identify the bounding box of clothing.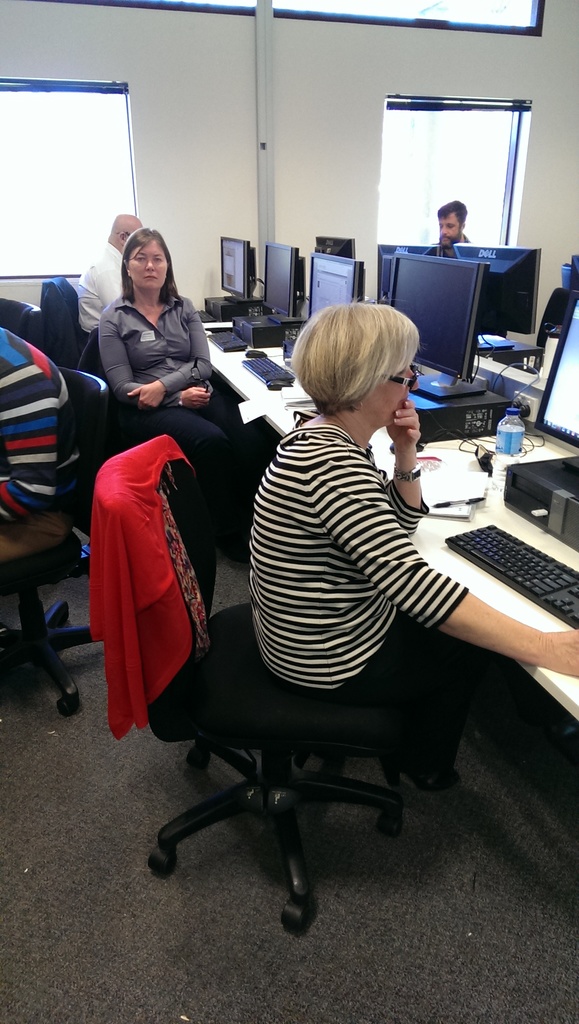
91, 295, 213, 405.
